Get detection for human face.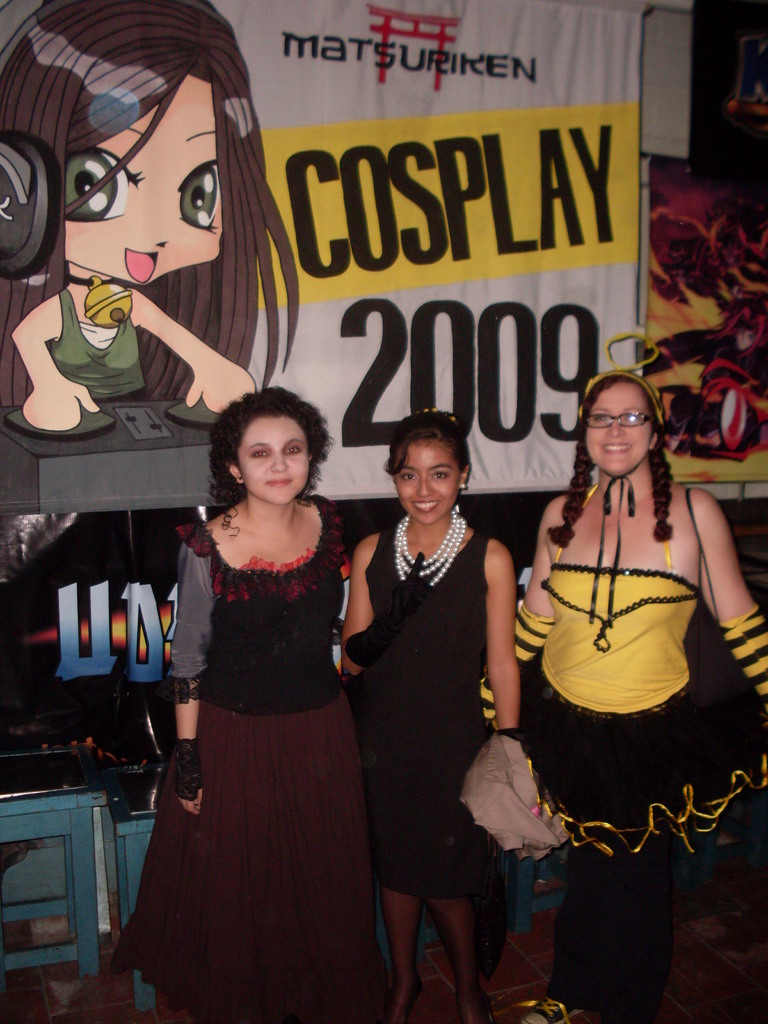
Detection: bbox=[60, 77, 229, 284].
